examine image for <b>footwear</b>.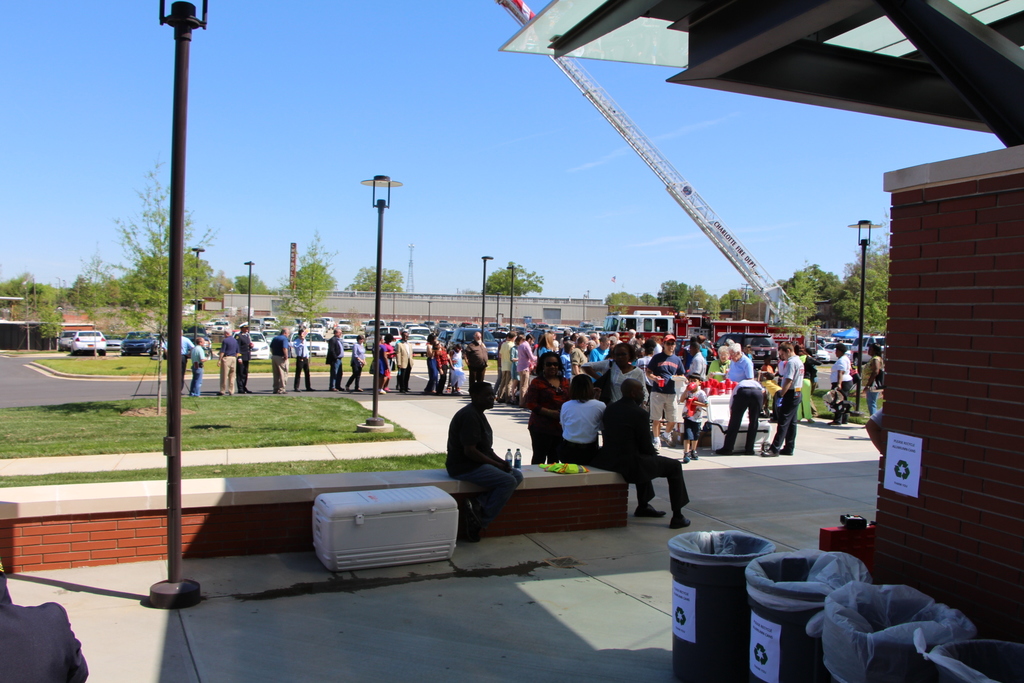
Examination result: Rect(461, 496, 477, 520).
